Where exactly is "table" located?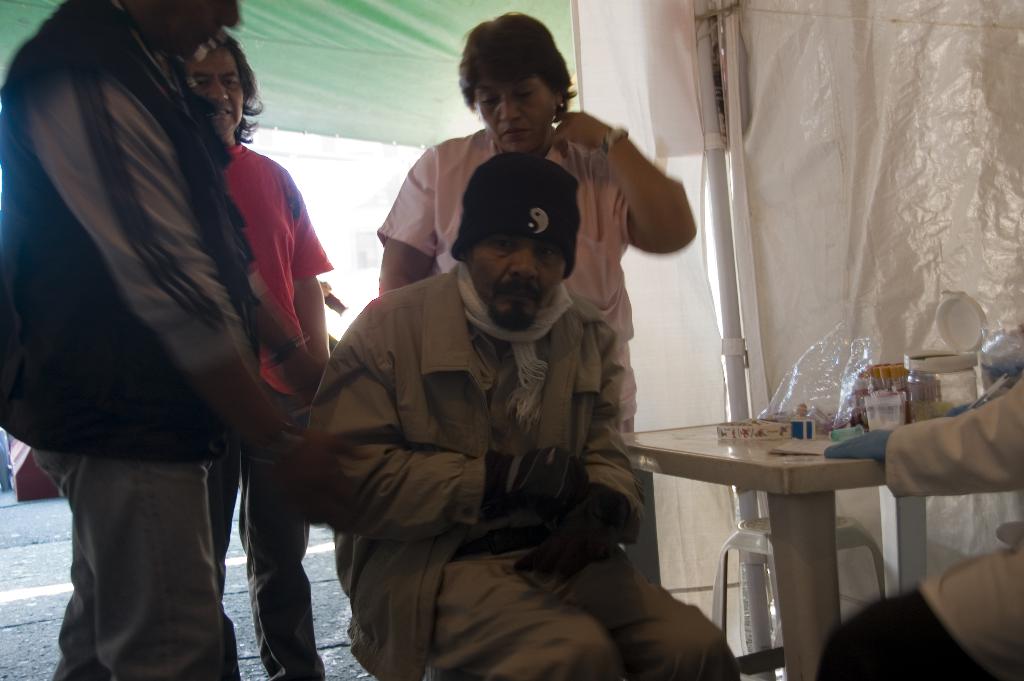
Its bounding box is select_region(610, 397, 924, 680).
